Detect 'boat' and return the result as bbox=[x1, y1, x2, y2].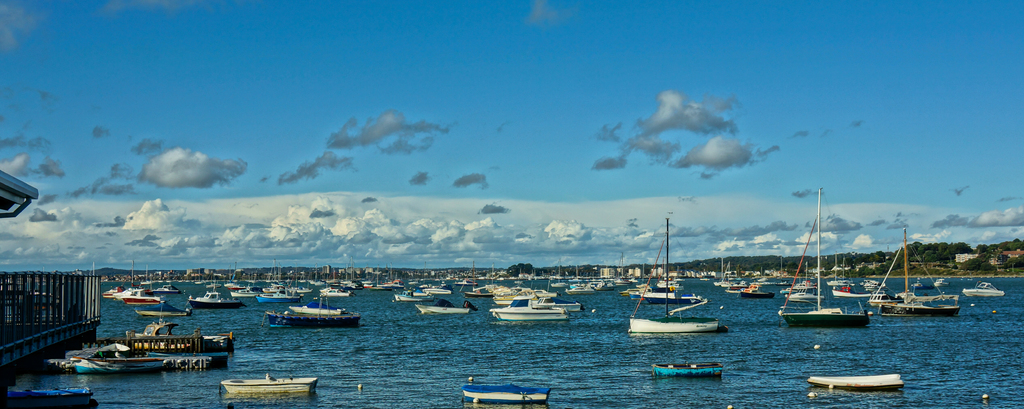
bbox=[911, 278, 933, 290].
